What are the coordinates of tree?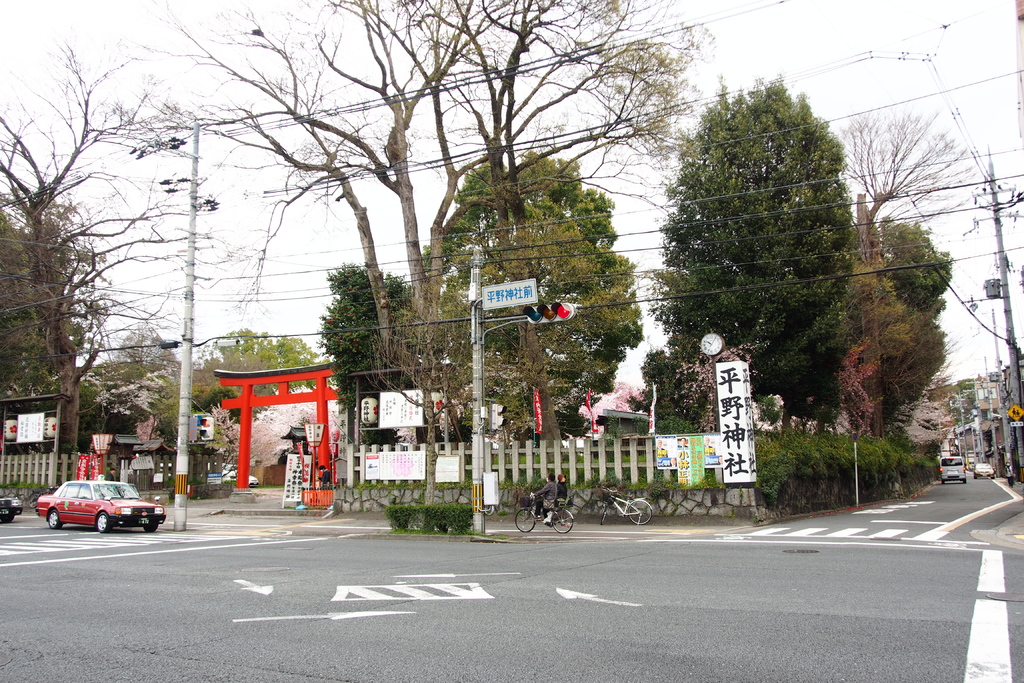
x1=629, y1=67, x2=955, y2=463.
